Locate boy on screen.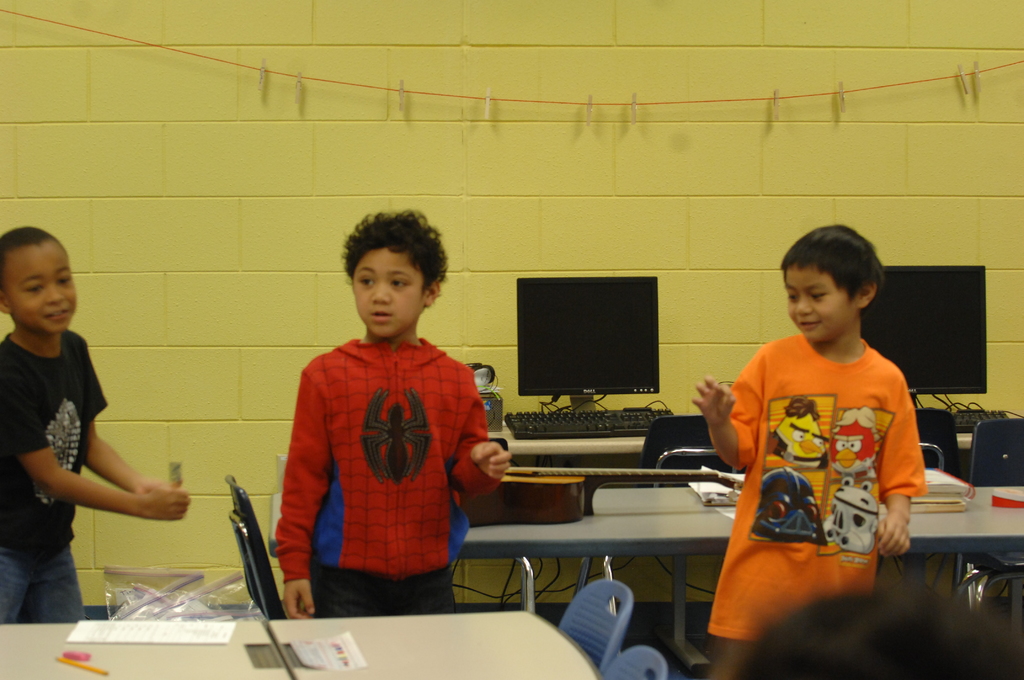
On screen at <box>0,228,189,627</box>.
